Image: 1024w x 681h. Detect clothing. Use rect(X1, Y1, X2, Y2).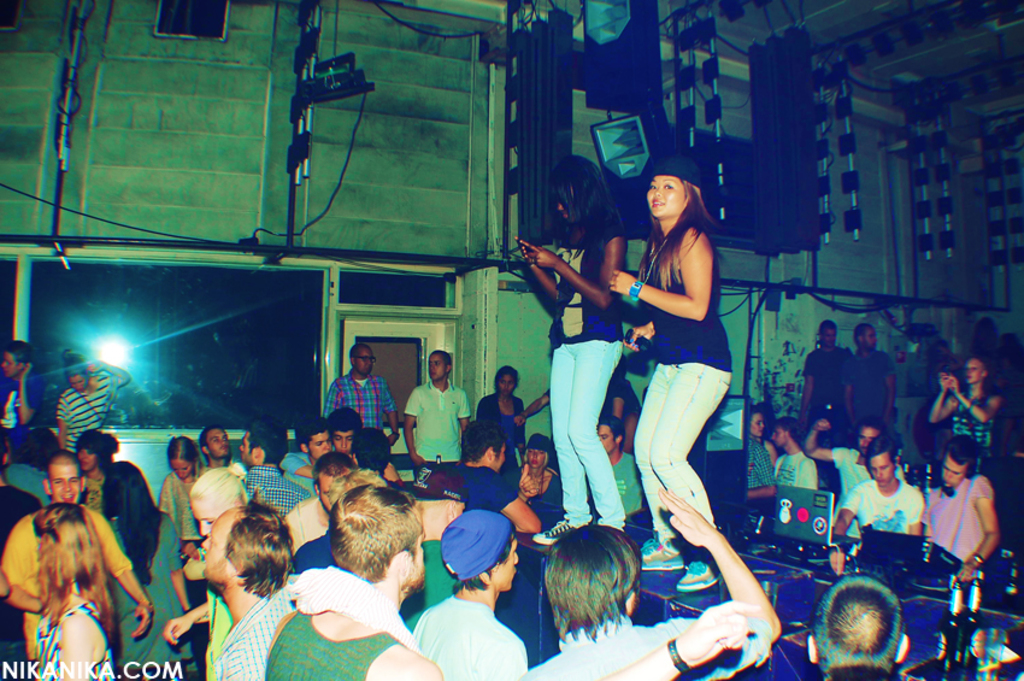
rect(470, 388, 530, 474).
